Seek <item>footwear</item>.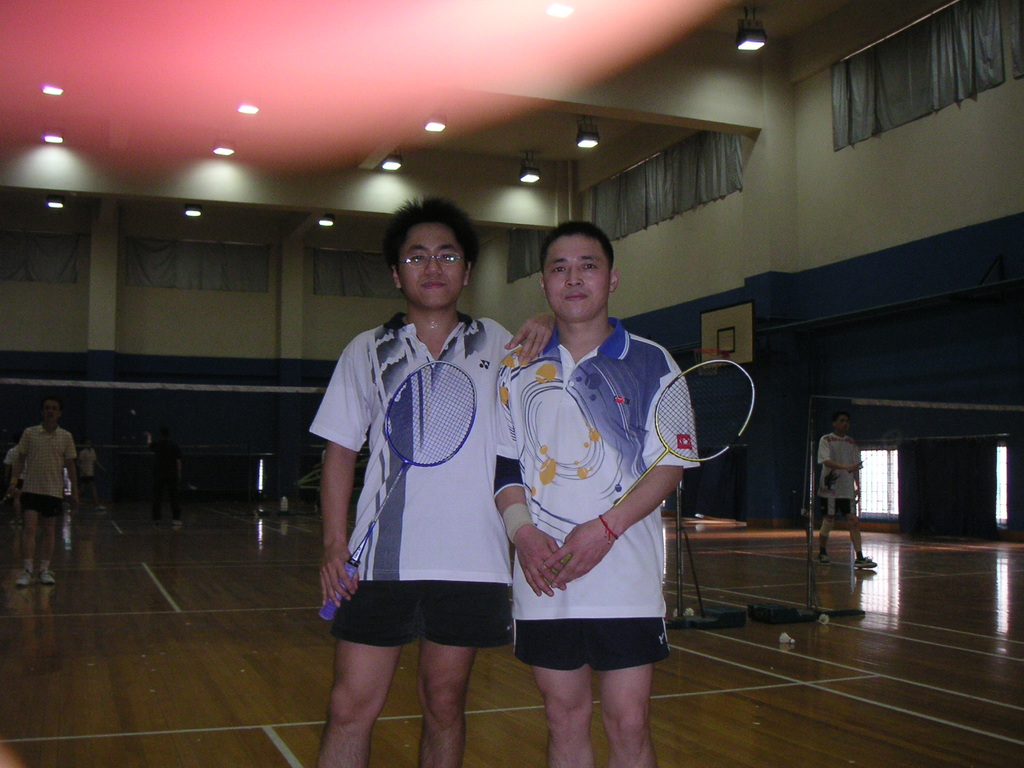
854,552,878,570.
